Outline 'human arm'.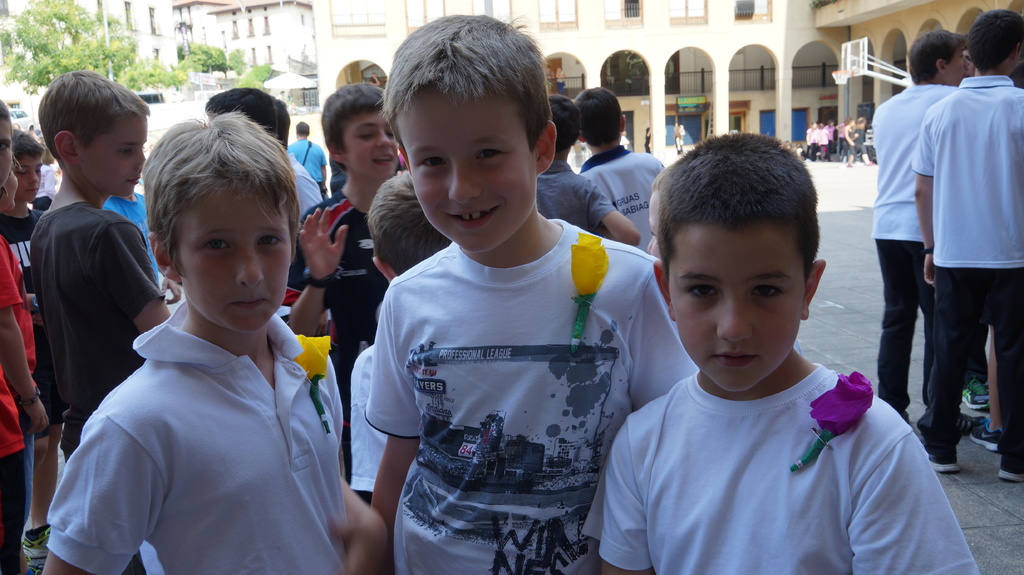
Outline: x1=325 y1=445 x2=394 y2=574.
